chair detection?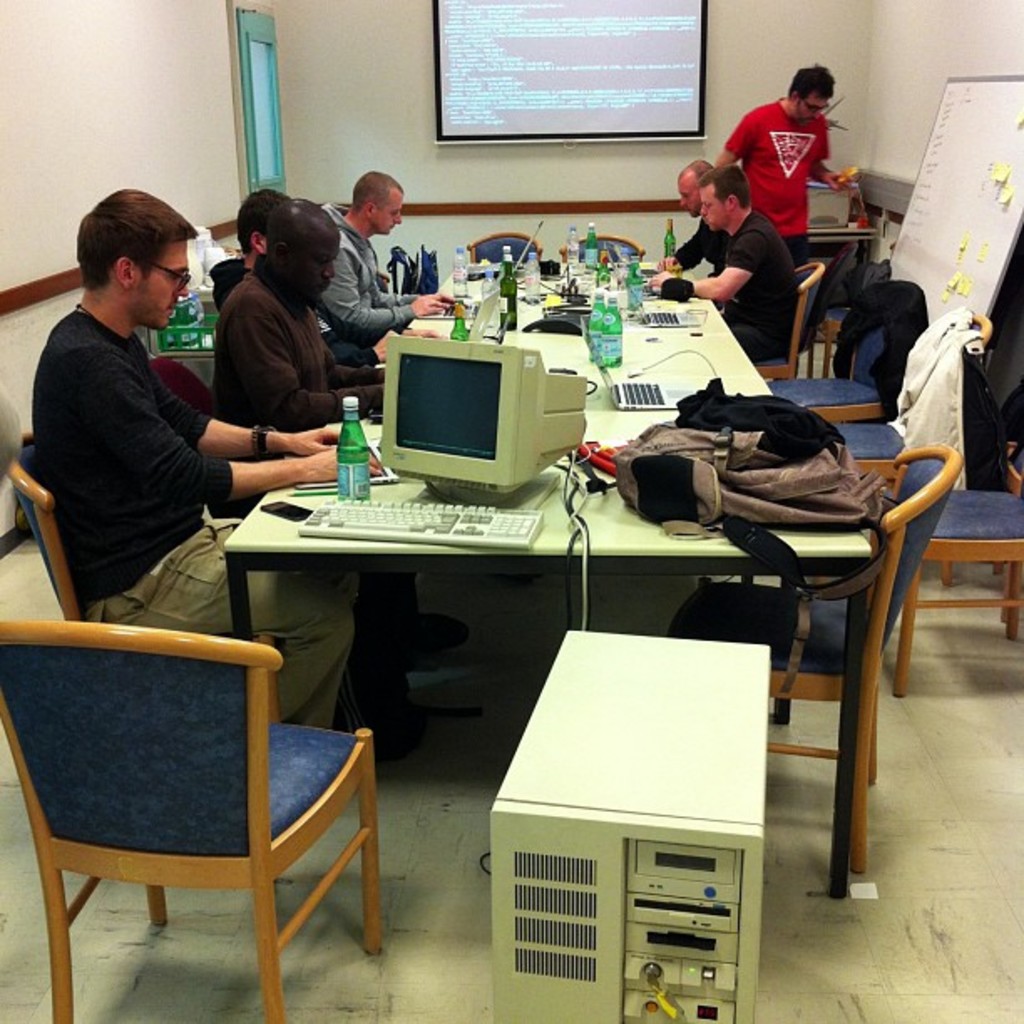
(left=661, top=458, right=954, bottom=872)
